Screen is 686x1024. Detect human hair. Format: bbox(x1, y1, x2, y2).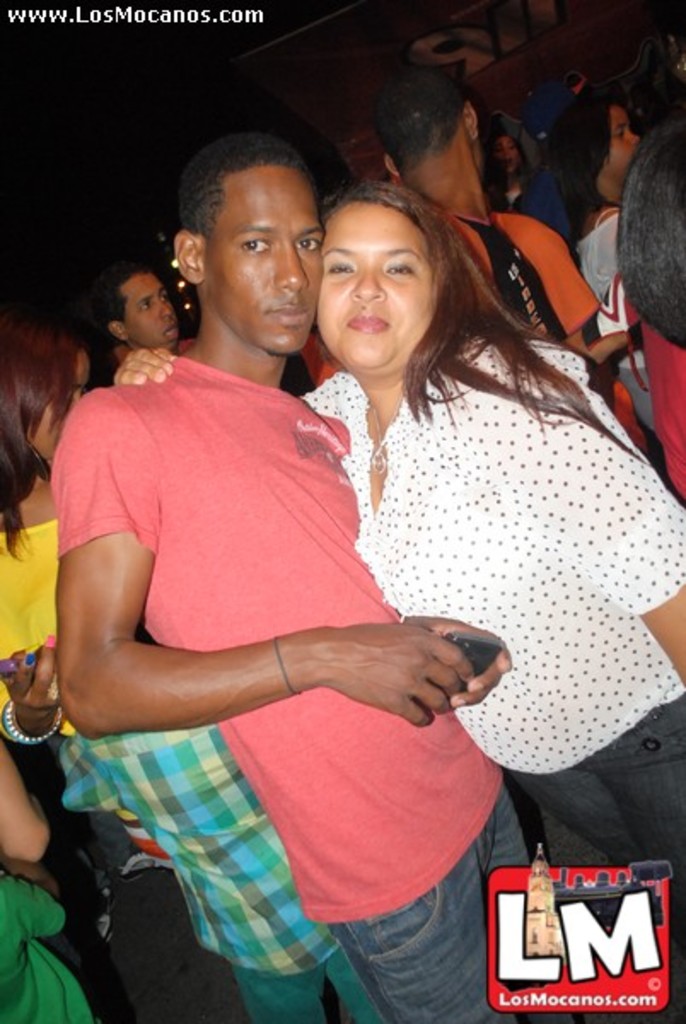
bbox(0, 314, 92, 561).
